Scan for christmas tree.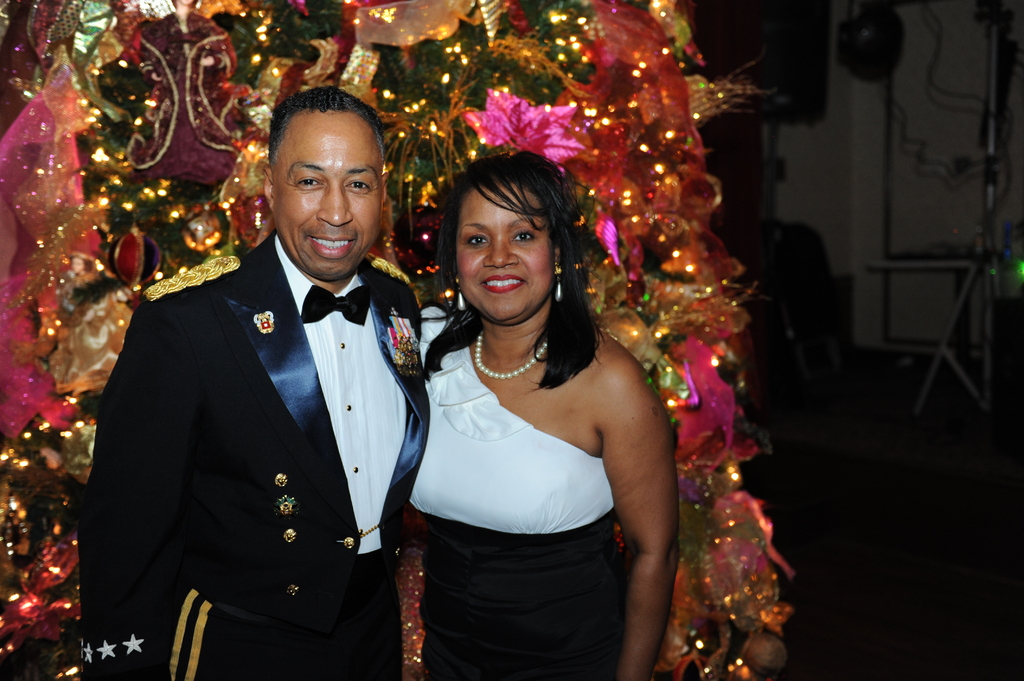
Scan result: 0:6:800:680.
